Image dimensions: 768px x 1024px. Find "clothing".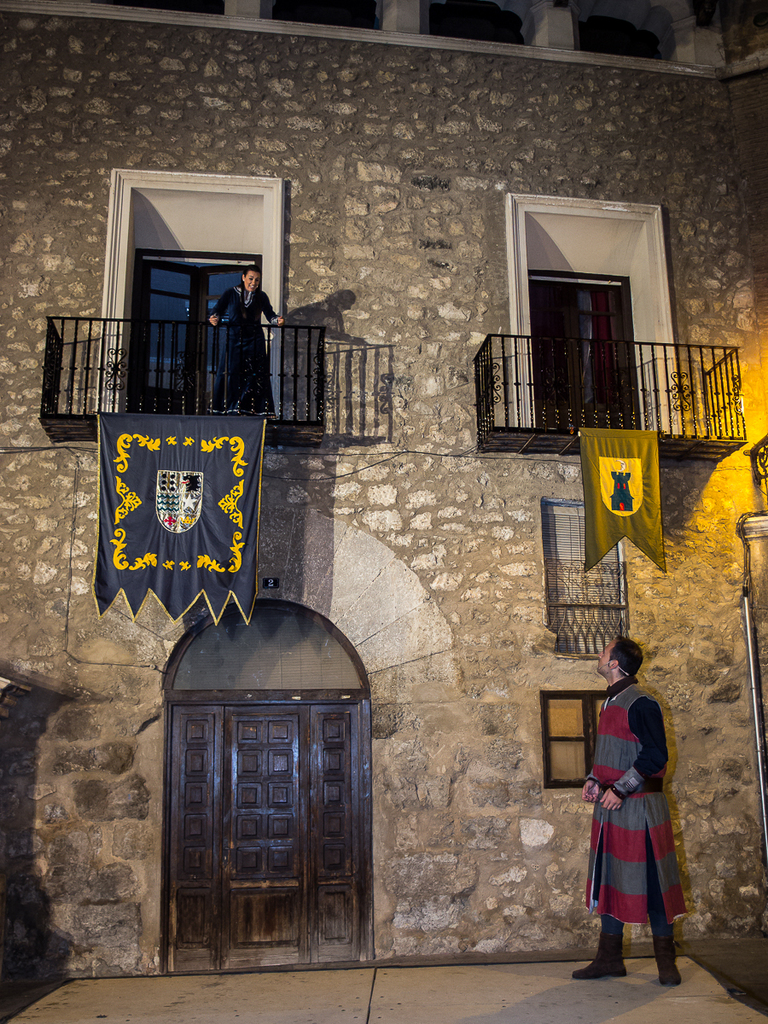
(x1=212, y1=294, x2=282, y2=424).
